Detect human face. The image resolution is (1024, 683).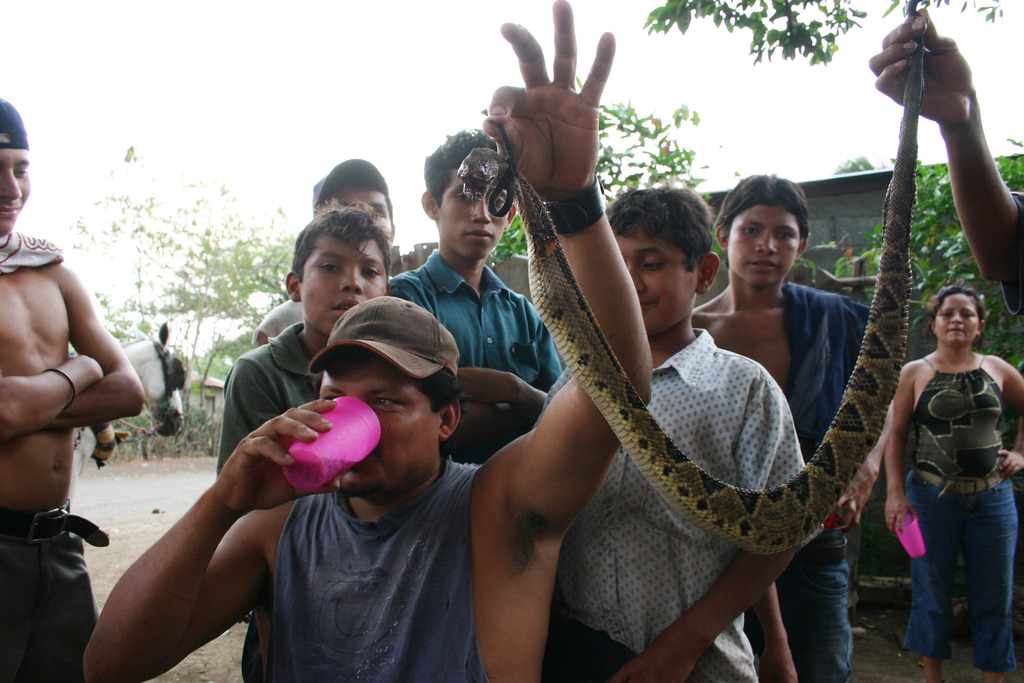
bbox=(611, 224, 701, 336).
